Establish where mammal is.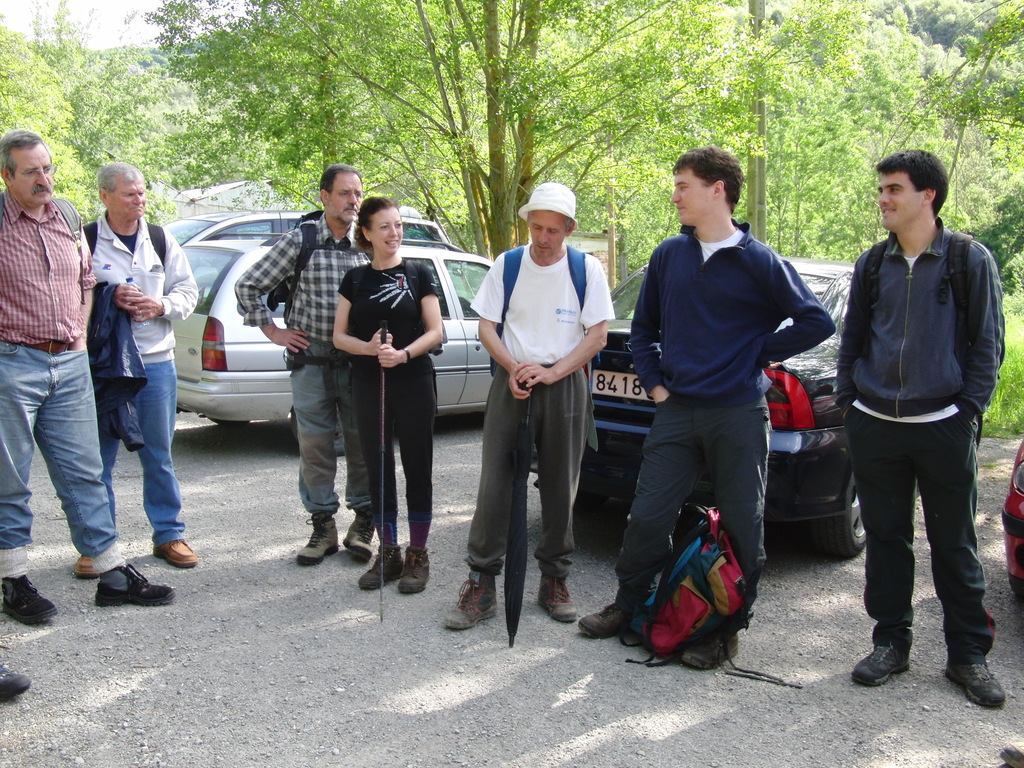
Established at bbox=[578, 138, 834, 671].
